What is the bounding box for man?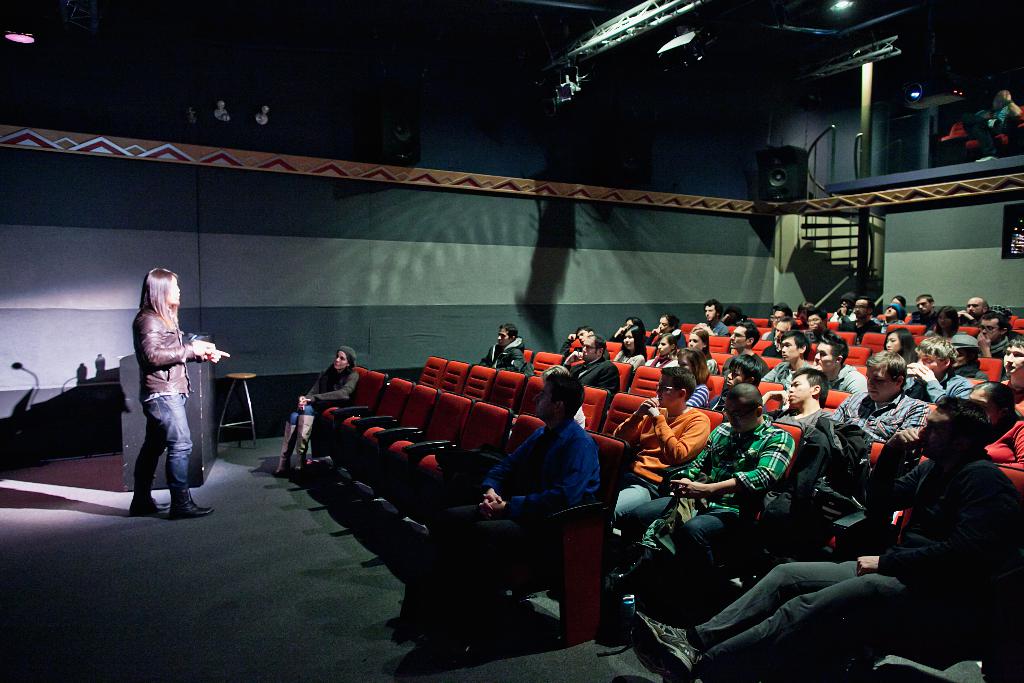
[831,292,858,321].
